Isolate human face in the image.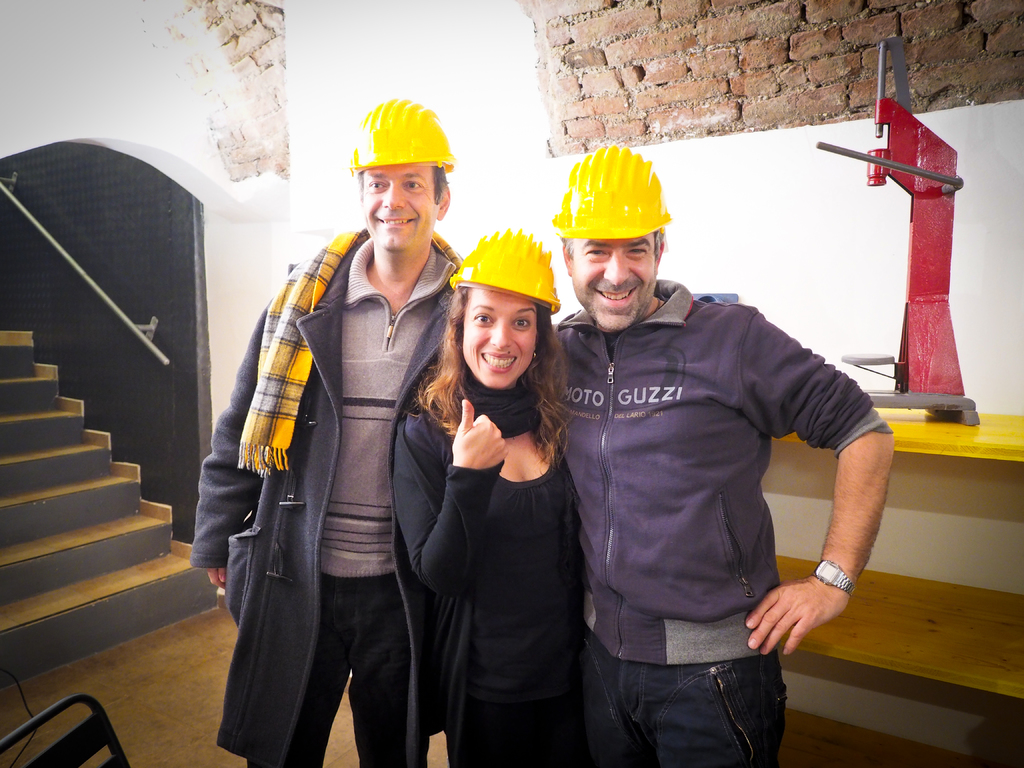
Isolated region: {"x1": 369, "y1": 164, "x2": 427, "y2": 245}.
